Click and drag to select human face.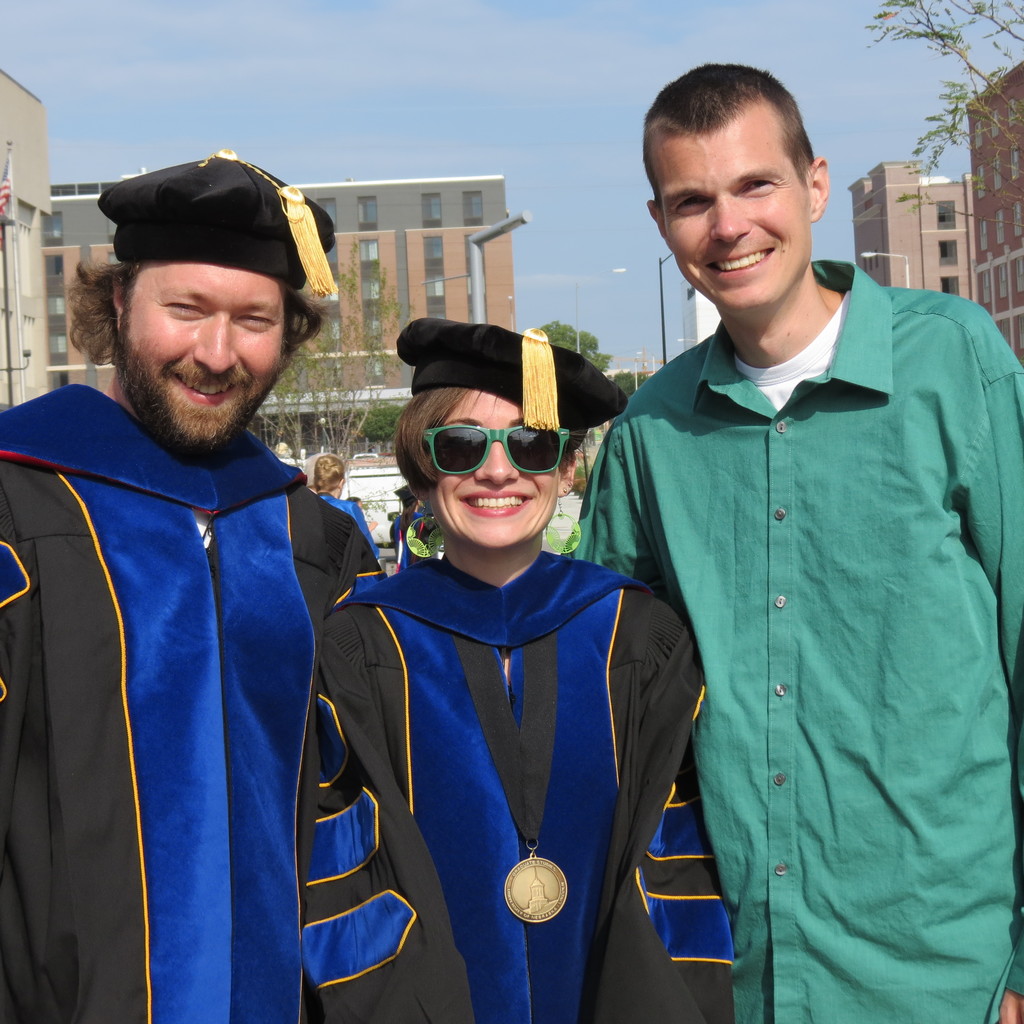
Selection: {"x1": 646, "y1": 129, "x2": 804, "y2": 311}.
